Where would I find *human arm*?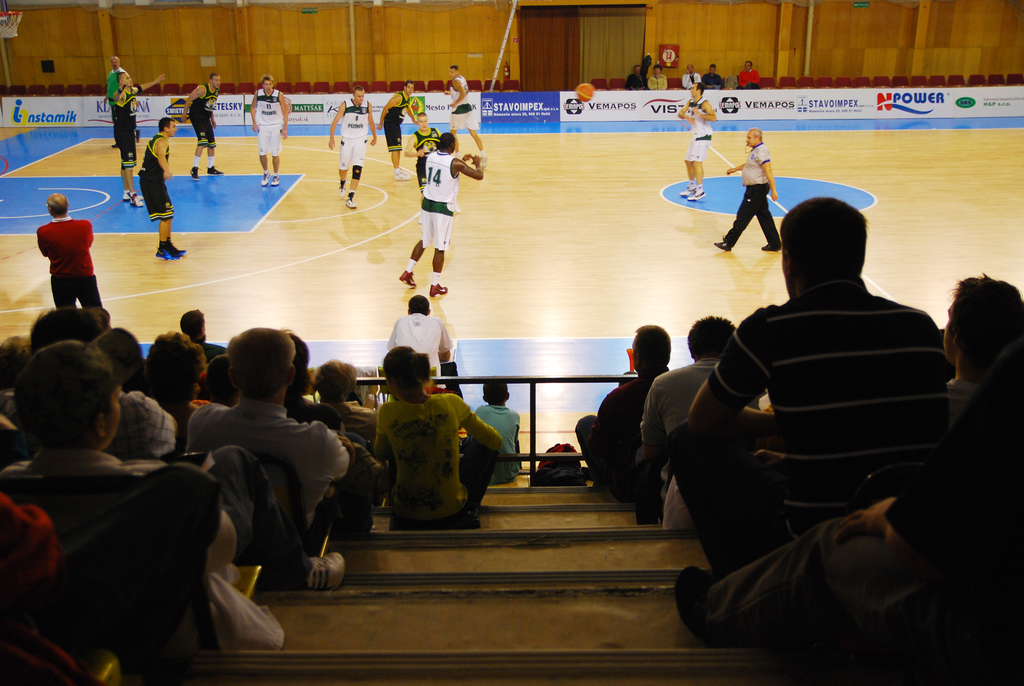
At 687:311:776:437.
